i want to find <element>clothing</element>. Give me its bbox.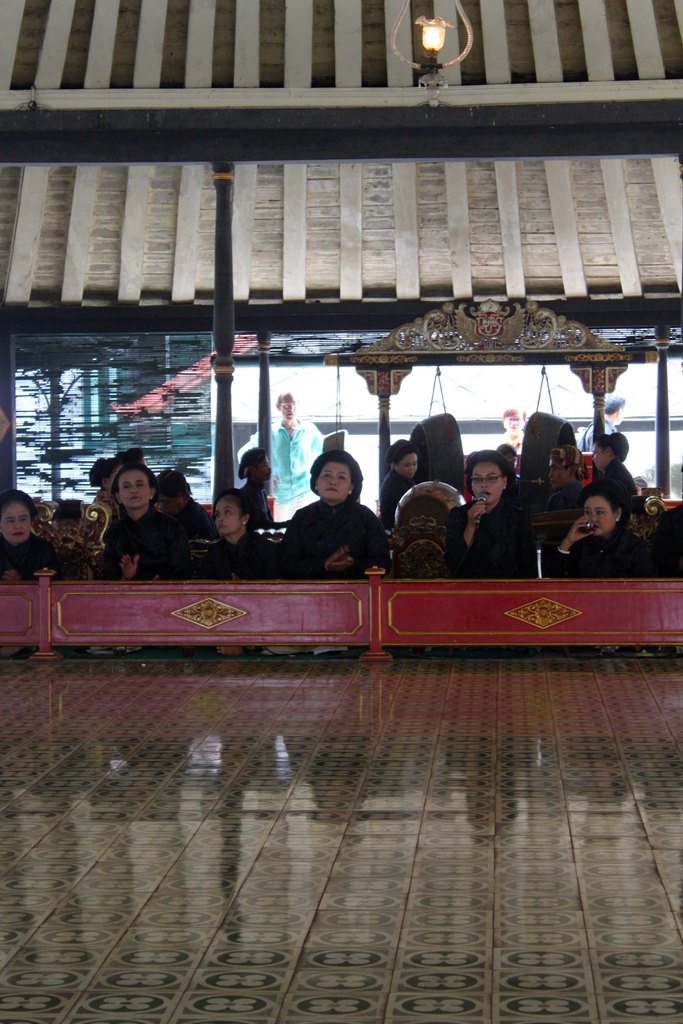
x1=583, y1=419, x2=617, y2=449.
